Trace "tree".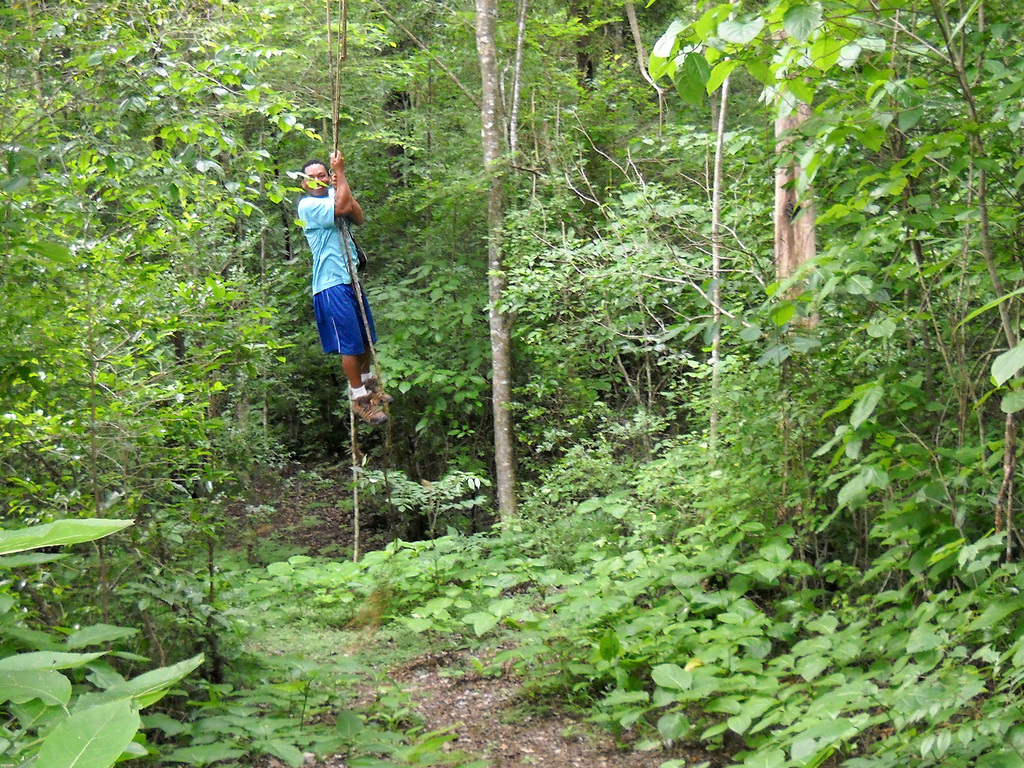
Traced to x1=659 y1=0 x2=824 y2=652.
